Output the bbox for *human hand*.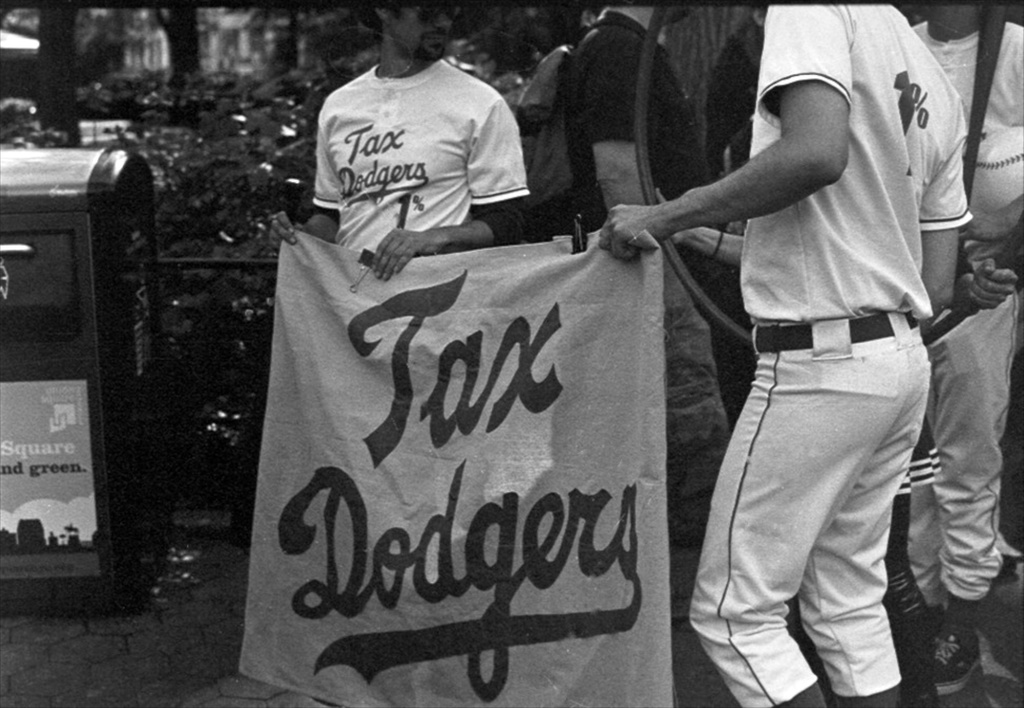
[left=262, top=208, right=299, bottom=256].
